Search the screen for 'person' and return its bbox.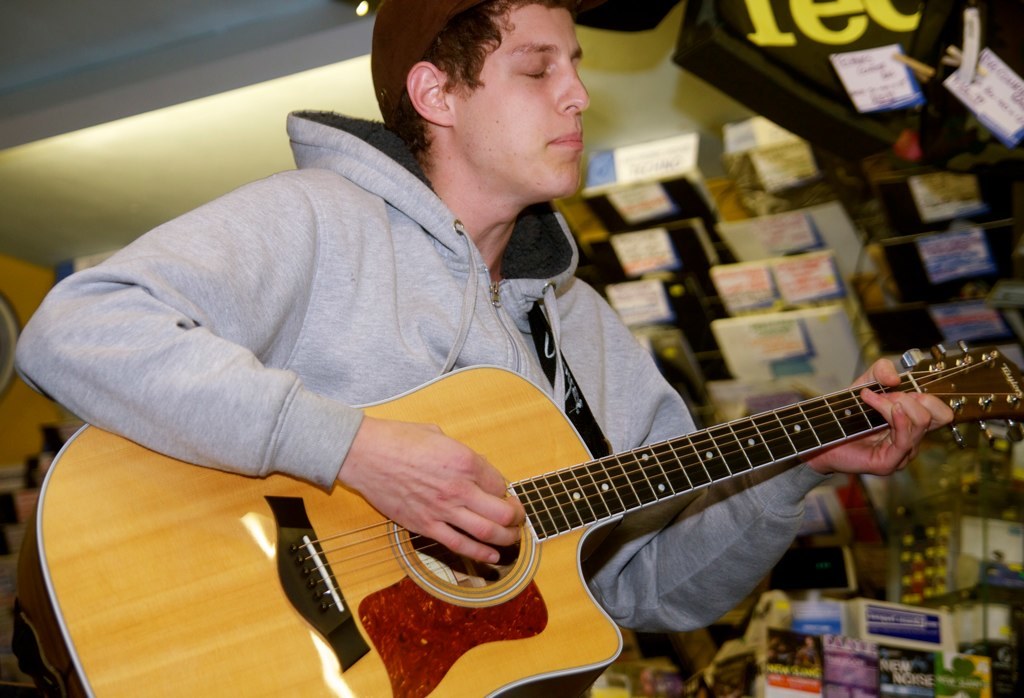
Found: crop(19, 0, 942, 697).
